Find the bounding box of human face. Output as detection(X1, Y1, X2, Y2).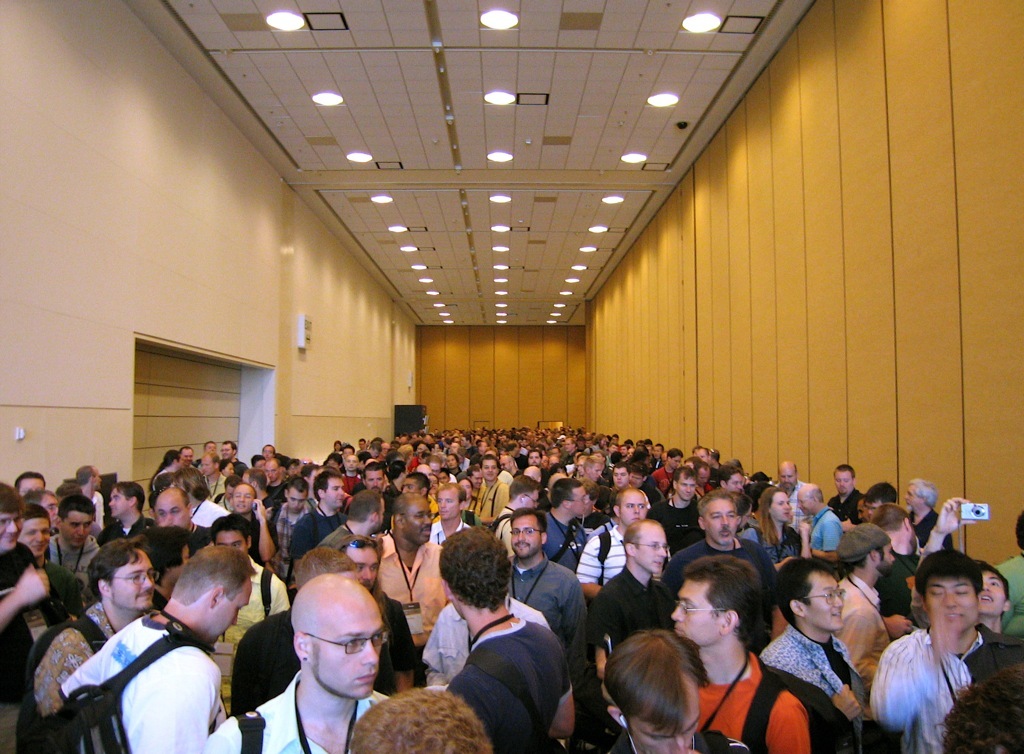
detection(19, 473, 43, 498).
